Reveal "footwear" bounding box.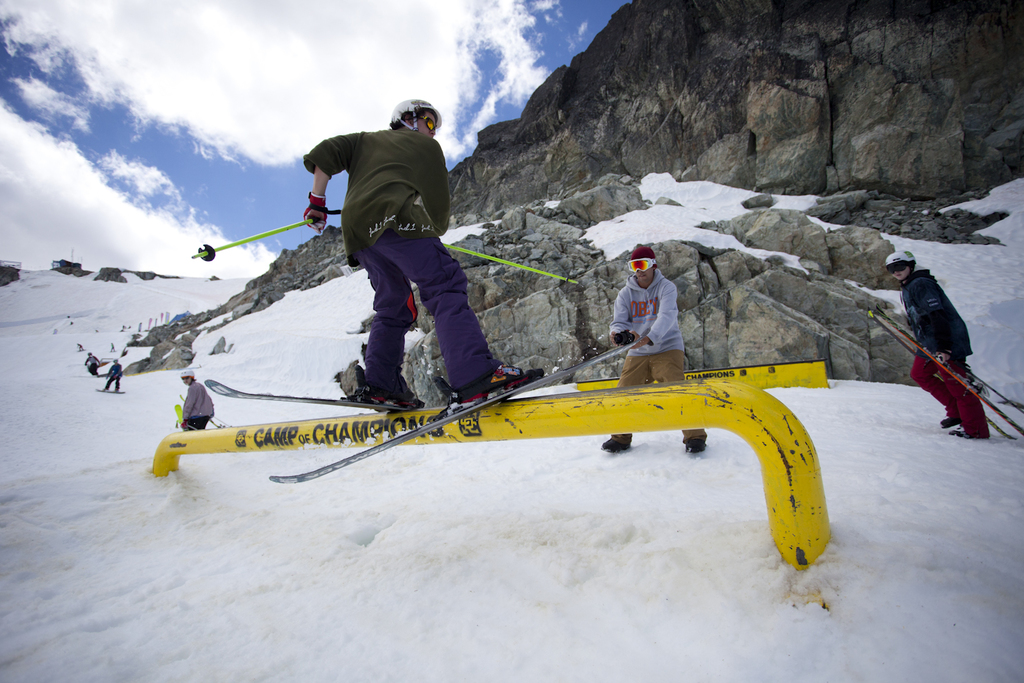
Revealed: [350, 391, 425, 418].
